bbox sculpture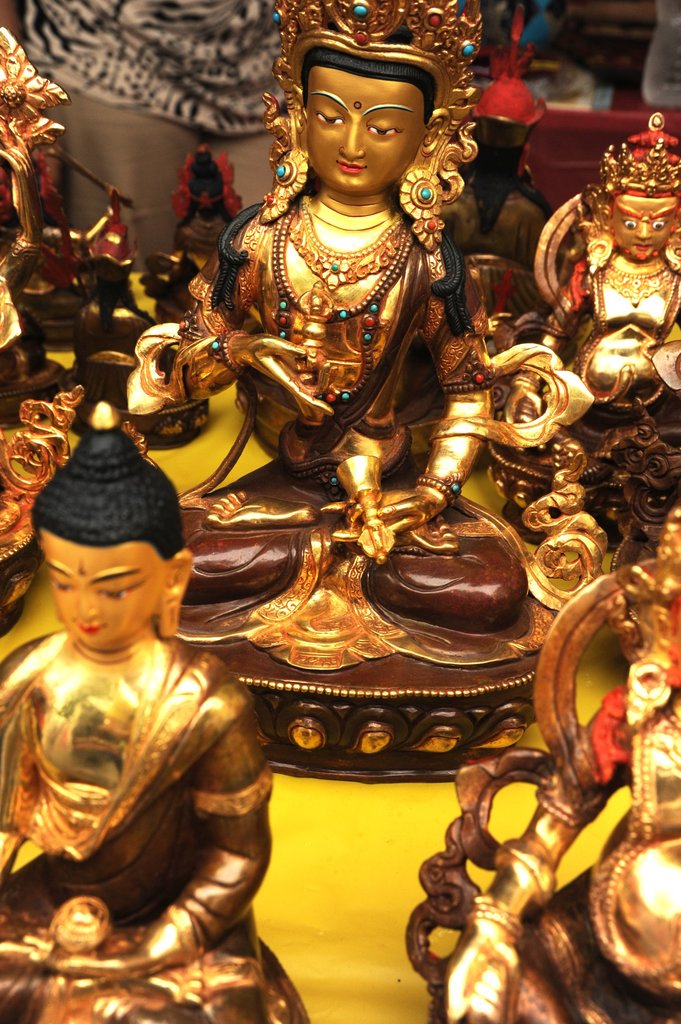
(x1=0, y1=28, x2=92, y2=442)
